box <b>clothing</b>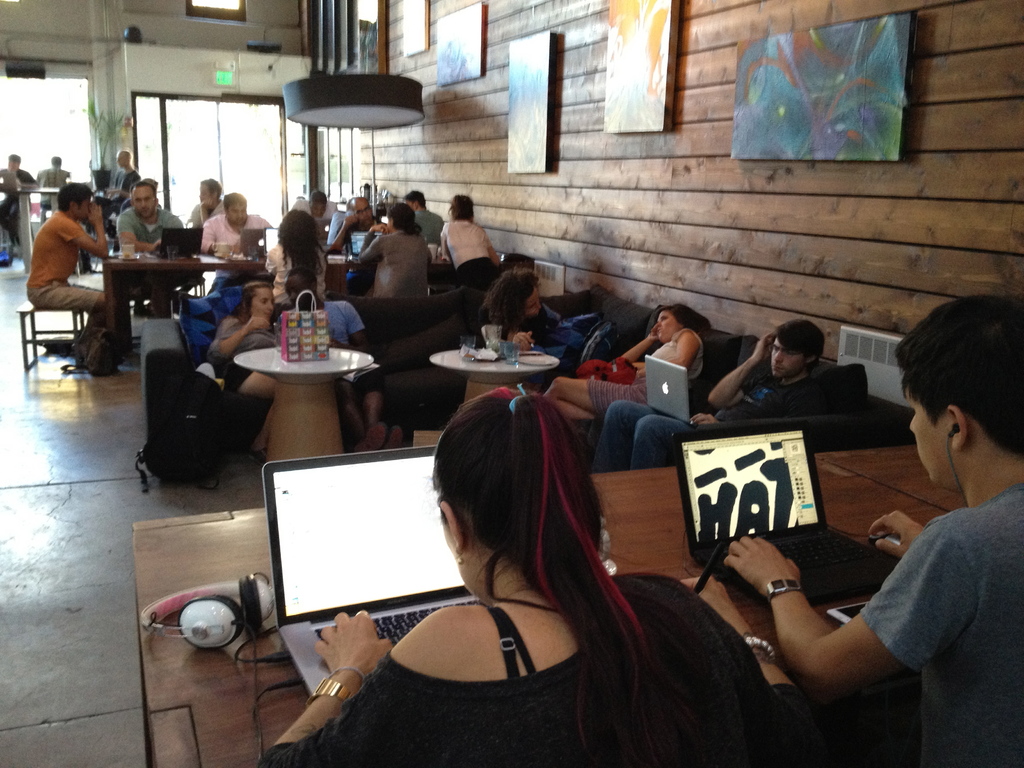
{"left": 268, "top": 246, "right": 332, "bottom": 316}
